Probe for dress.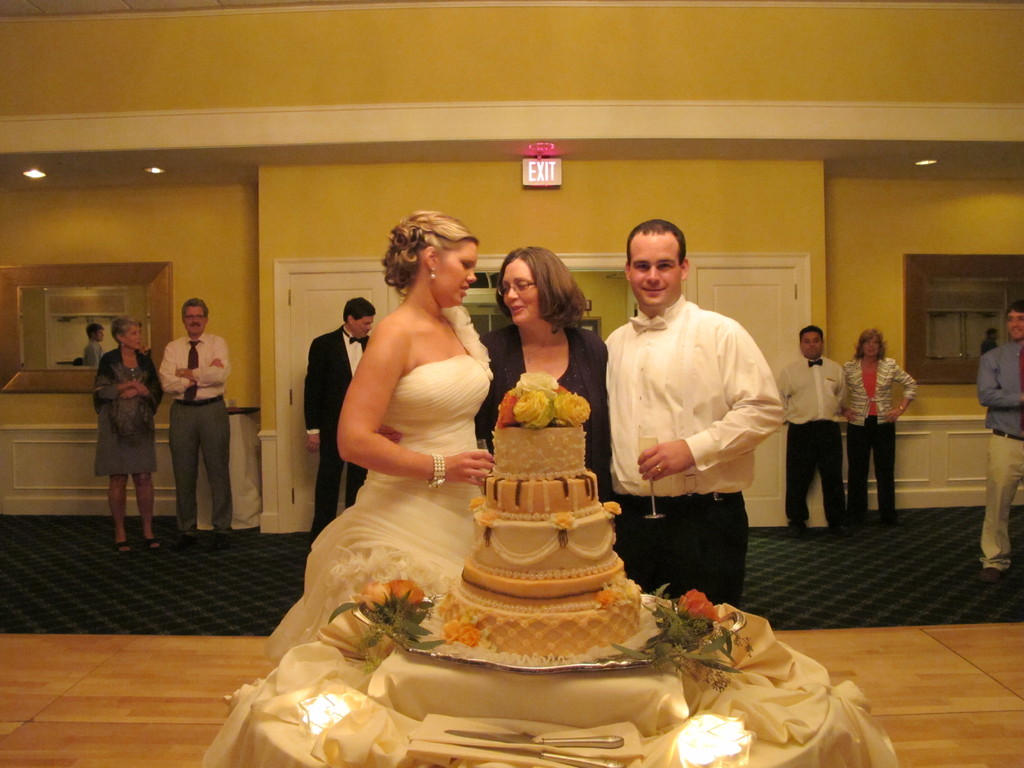
Probe result: BBox(95, 346, 165, 483).
